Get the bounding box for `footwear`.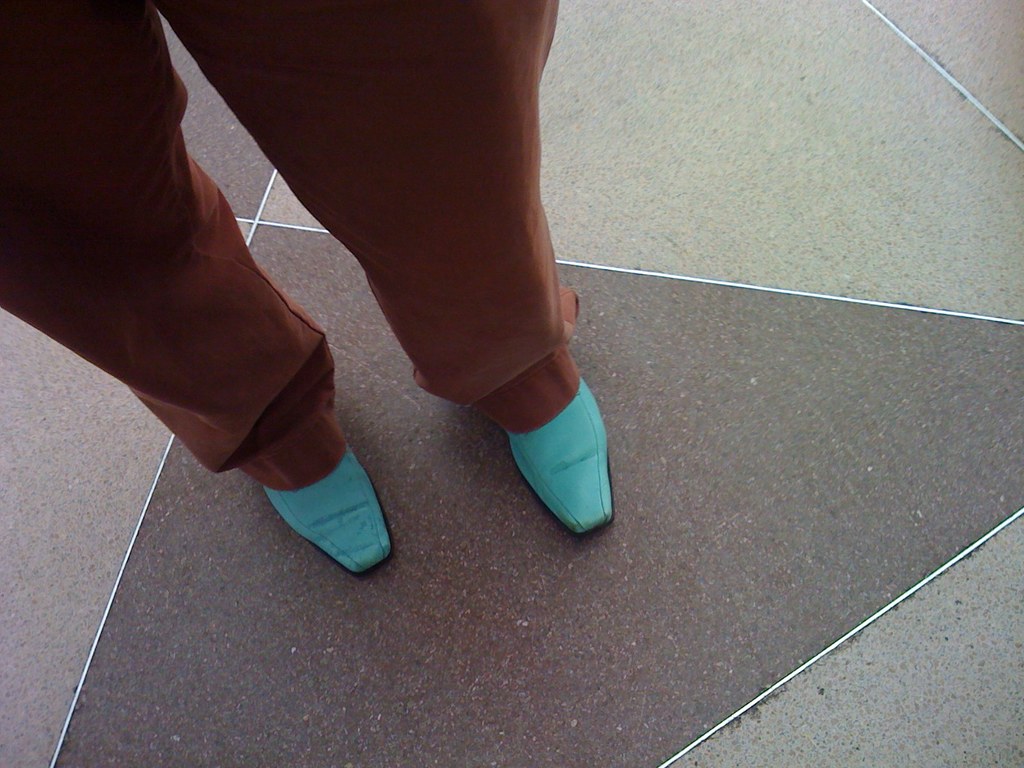
[x1=261, y1=442, x2=394, y2=582].
